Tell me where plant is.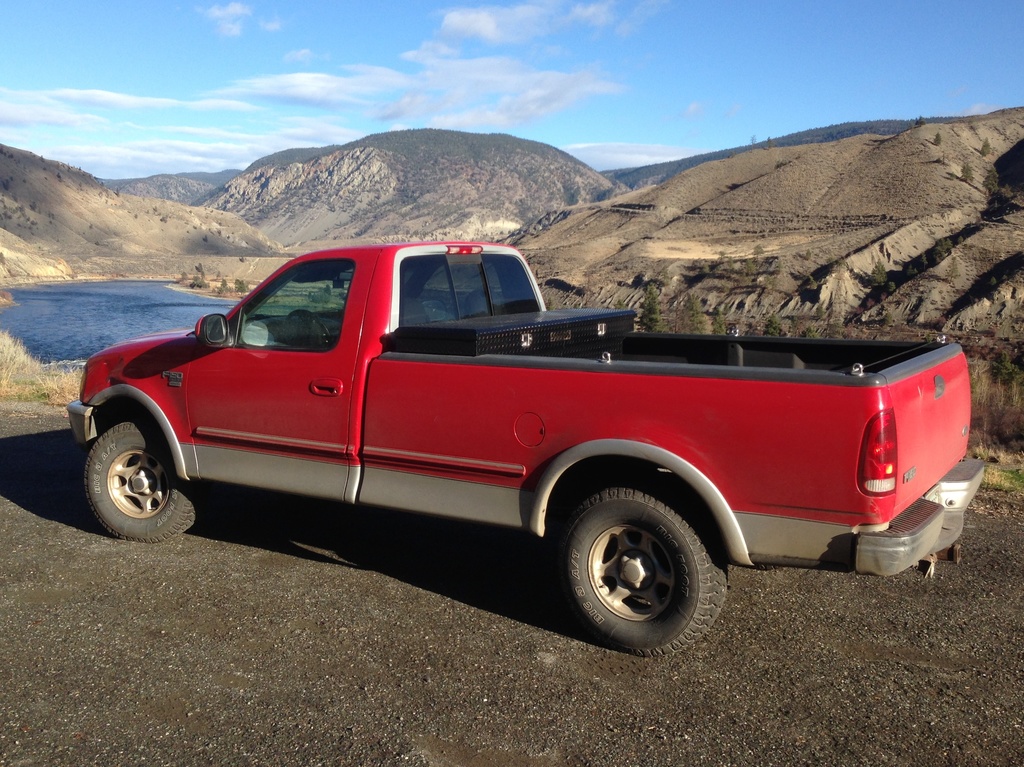
plant is at x1=0, y1=324, x2=51, y2=390.
